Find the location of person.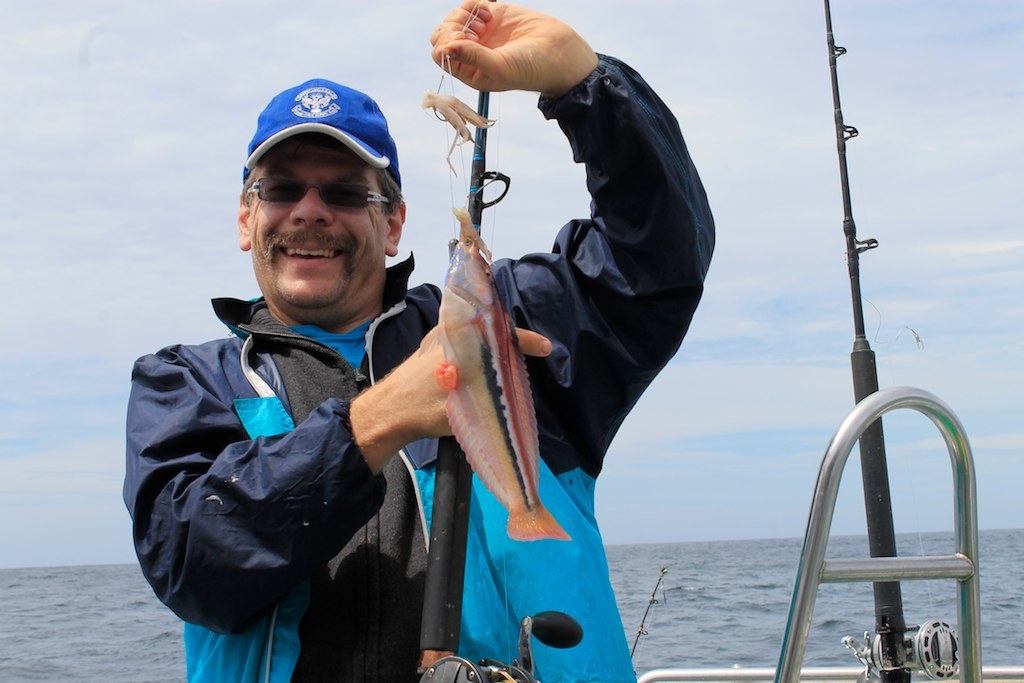
Location: box=[116, 0, 725, 682].
